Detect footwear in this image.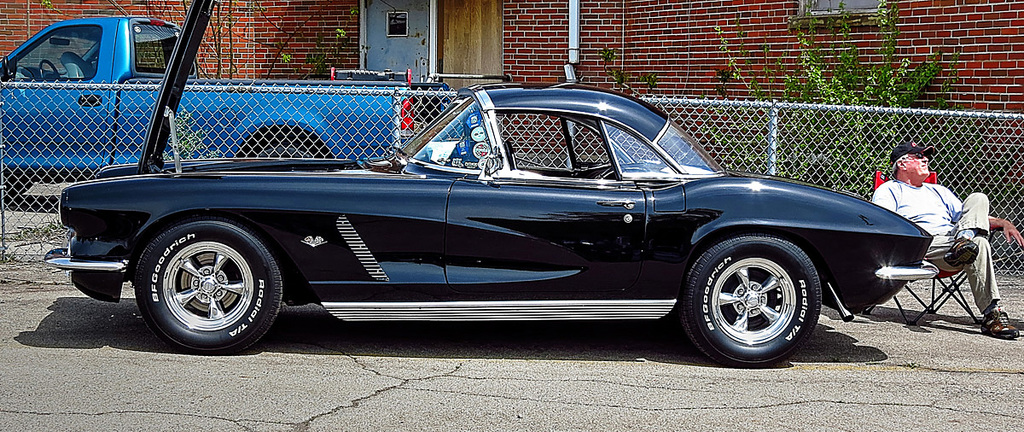
Detection: BBox(978, 312, 1019, 338).
